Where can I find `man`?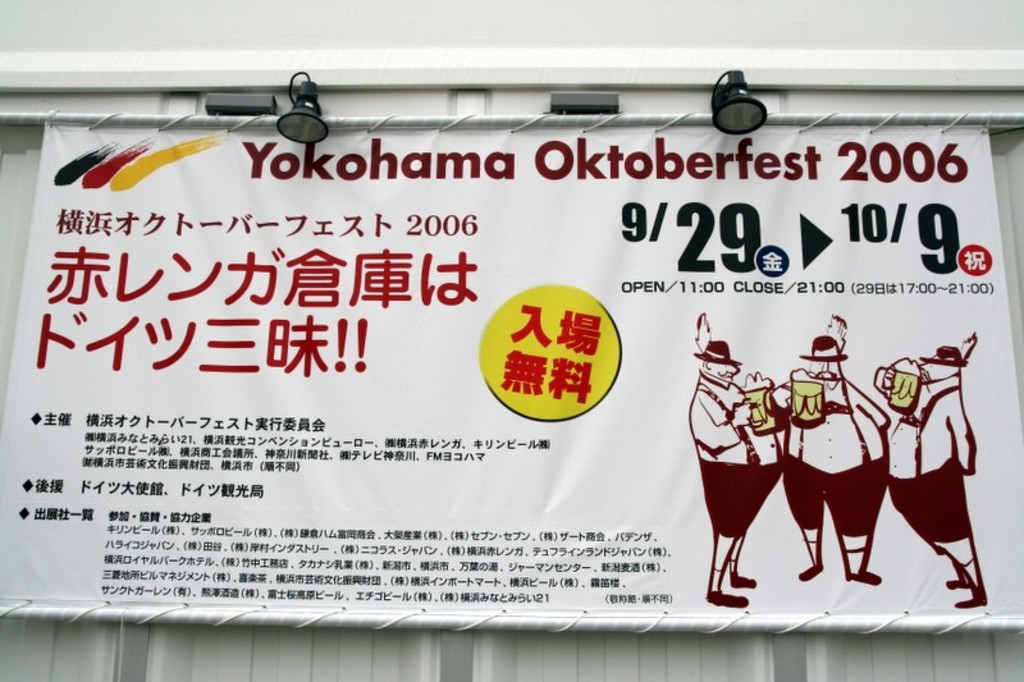
You can find it at [888,330,986,608].
